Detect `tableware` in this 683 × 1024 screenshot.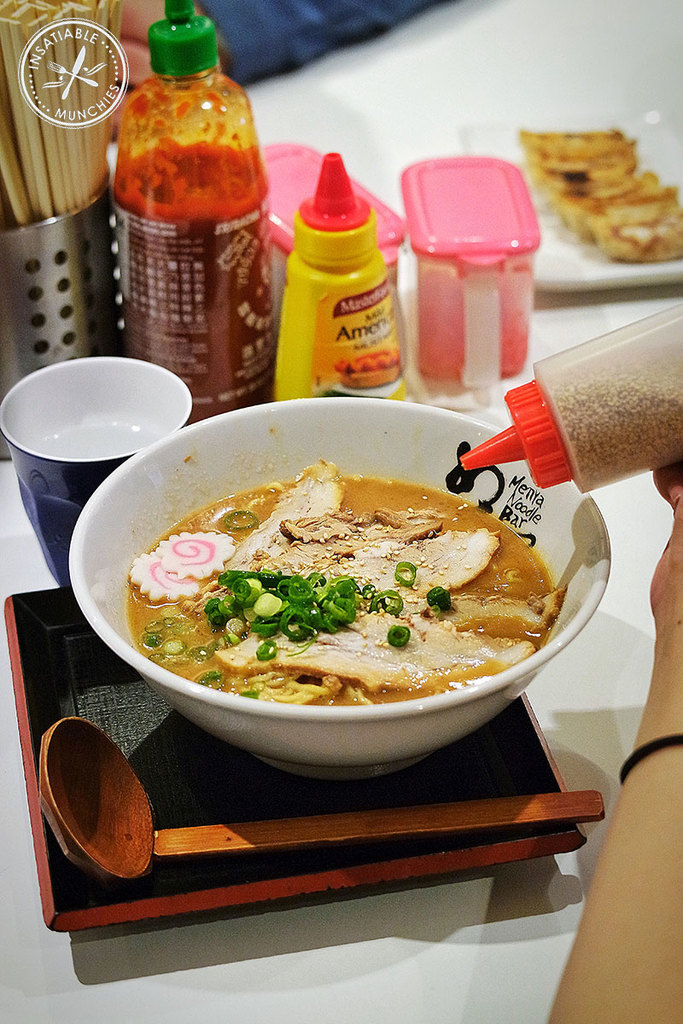
Detection: x1=464, y1=101, x2=682, y2=291.
